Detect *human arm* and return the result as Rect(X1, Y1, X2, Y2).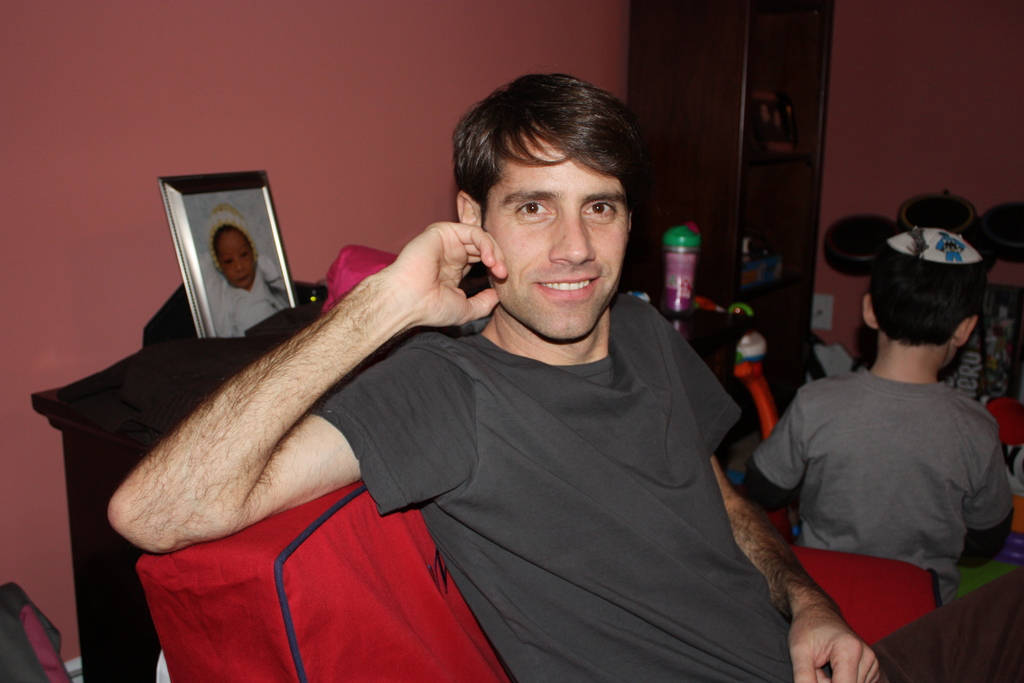
Rect(965, 437, 1010, 563).
